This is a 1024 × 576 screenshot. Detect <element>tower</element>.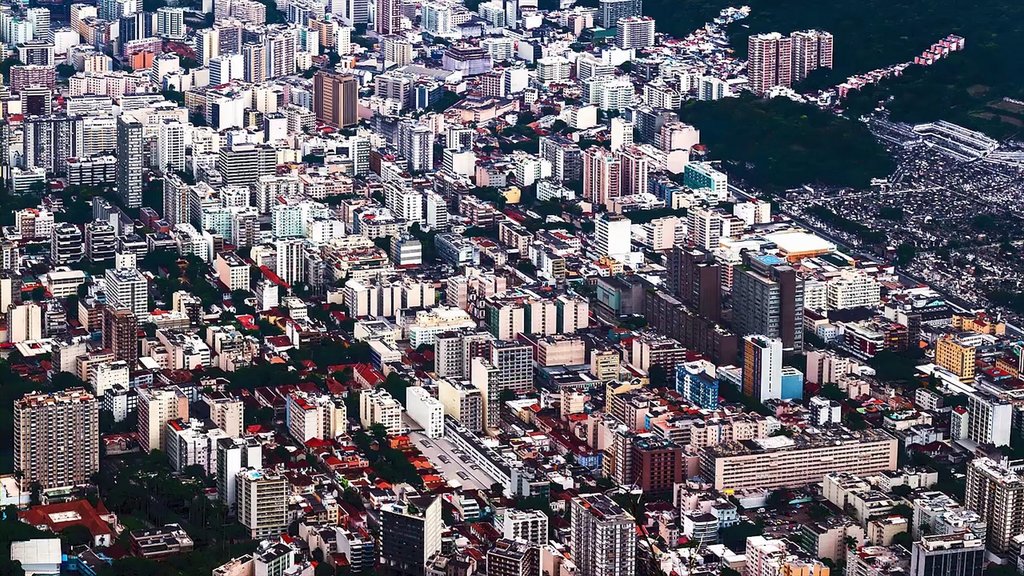
(left=120, top=115, right=145, bottom=205).
